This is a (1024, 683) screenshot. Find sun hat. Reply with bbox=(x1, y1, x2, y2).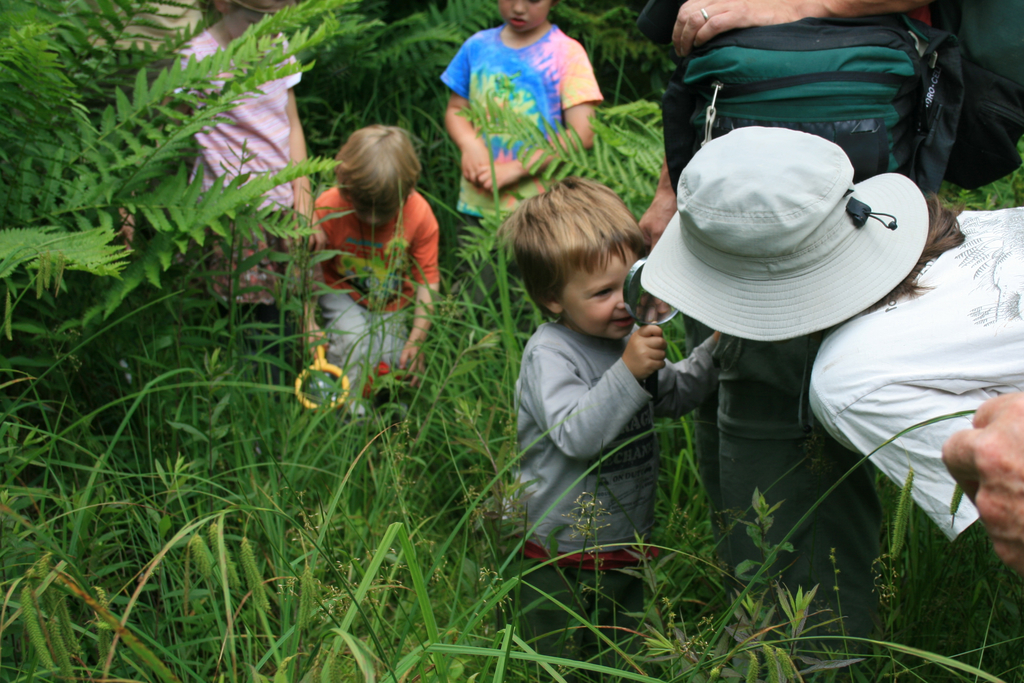
bbox=(640, 129, 932, 342).
